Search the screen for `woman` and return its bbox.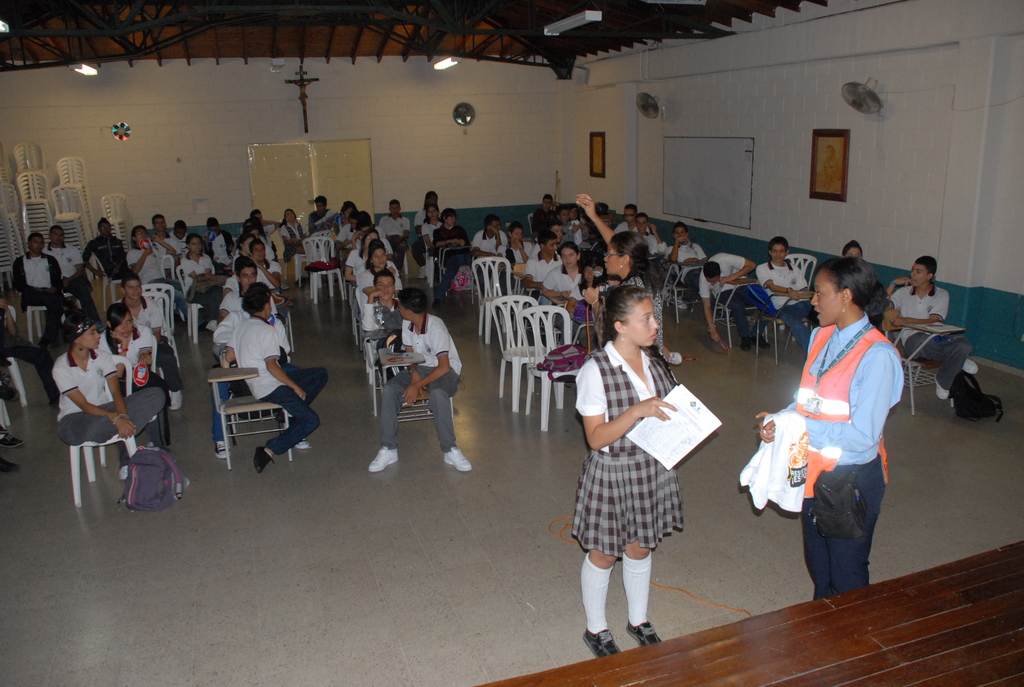
Found: box=[755, 258, 908, 606].
